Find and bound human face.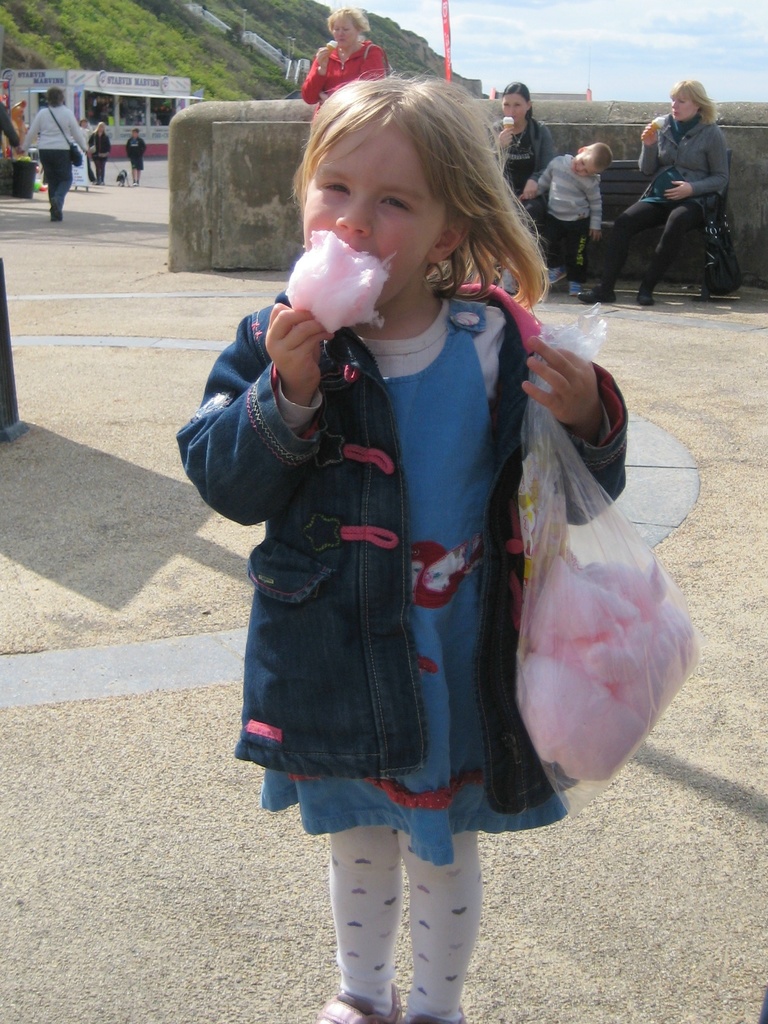
Bound: [x1=497, y1=89, x2=532, y2=122].
